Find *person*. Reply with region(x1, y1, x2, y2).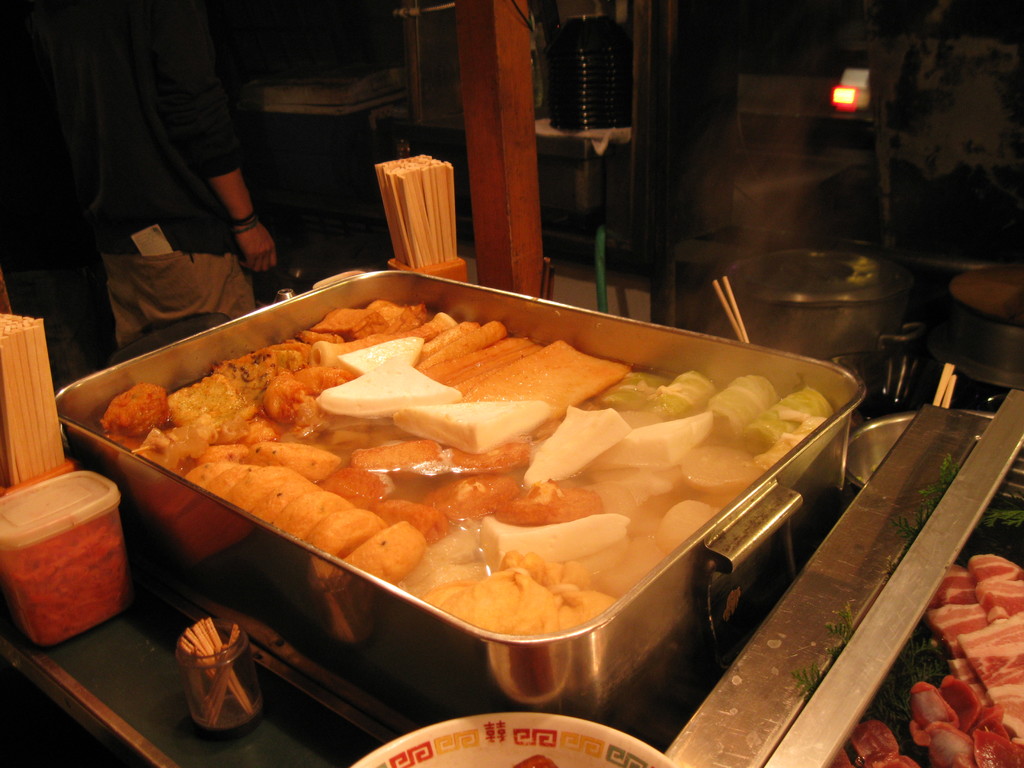
region(30, 2, 271, 344).
